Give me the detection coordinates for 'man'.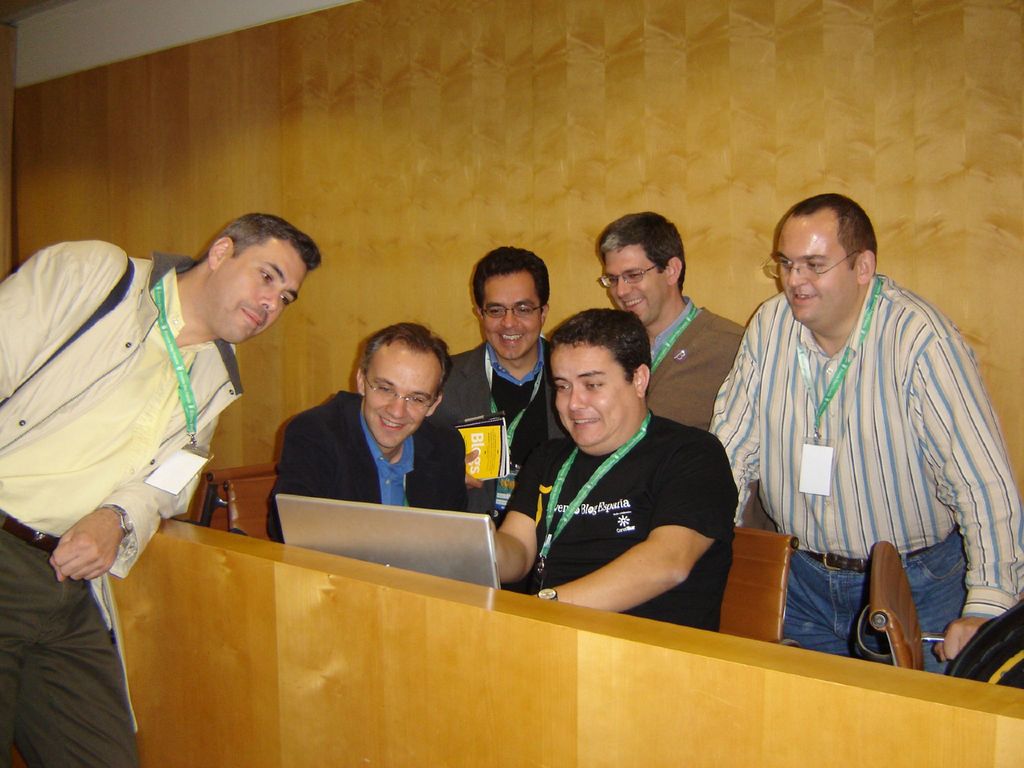
[705, 193, 1023, 678].
